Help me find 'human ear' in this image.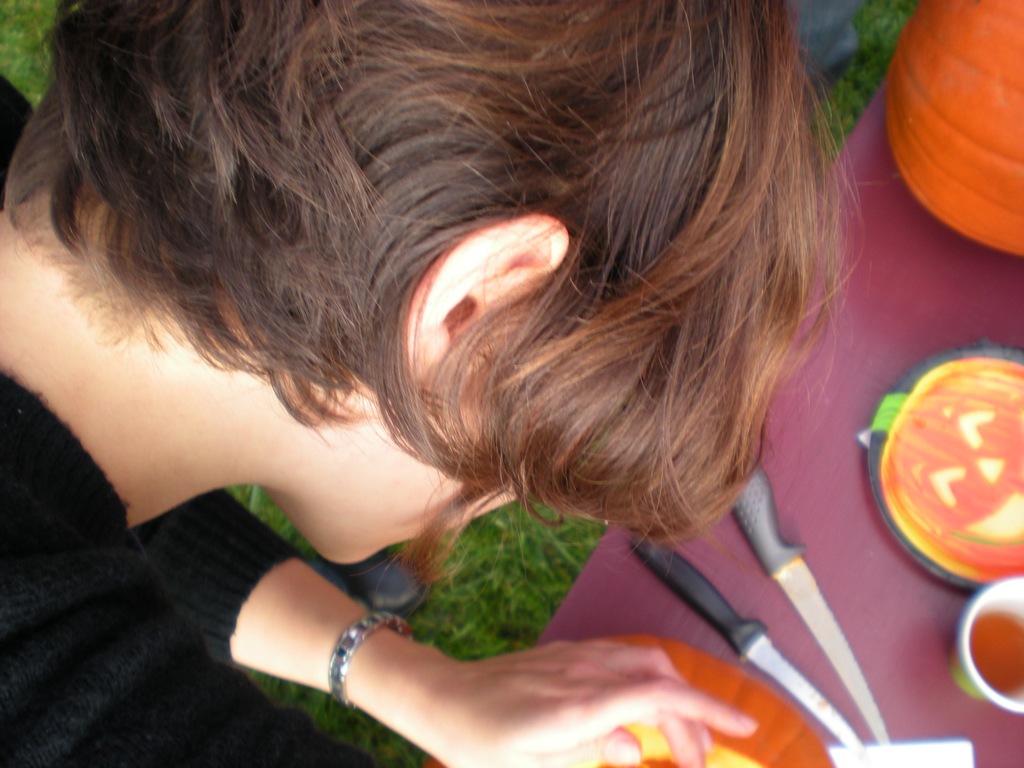
Found it: box(399, 209, 572, 383).
